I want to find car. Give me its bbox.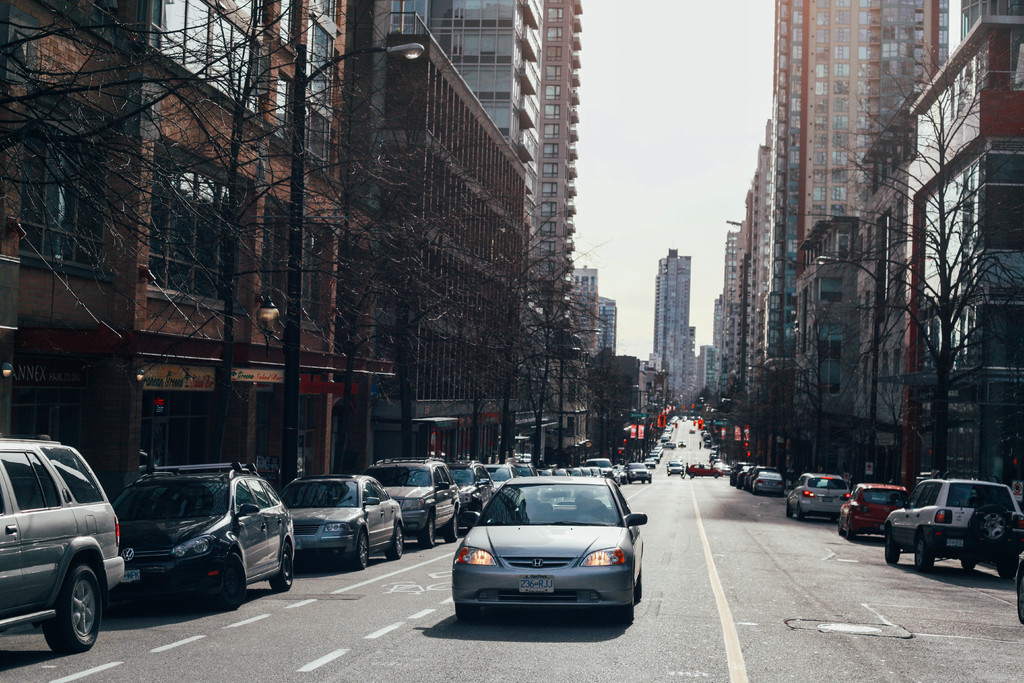
(371, 454, 467, 548).
